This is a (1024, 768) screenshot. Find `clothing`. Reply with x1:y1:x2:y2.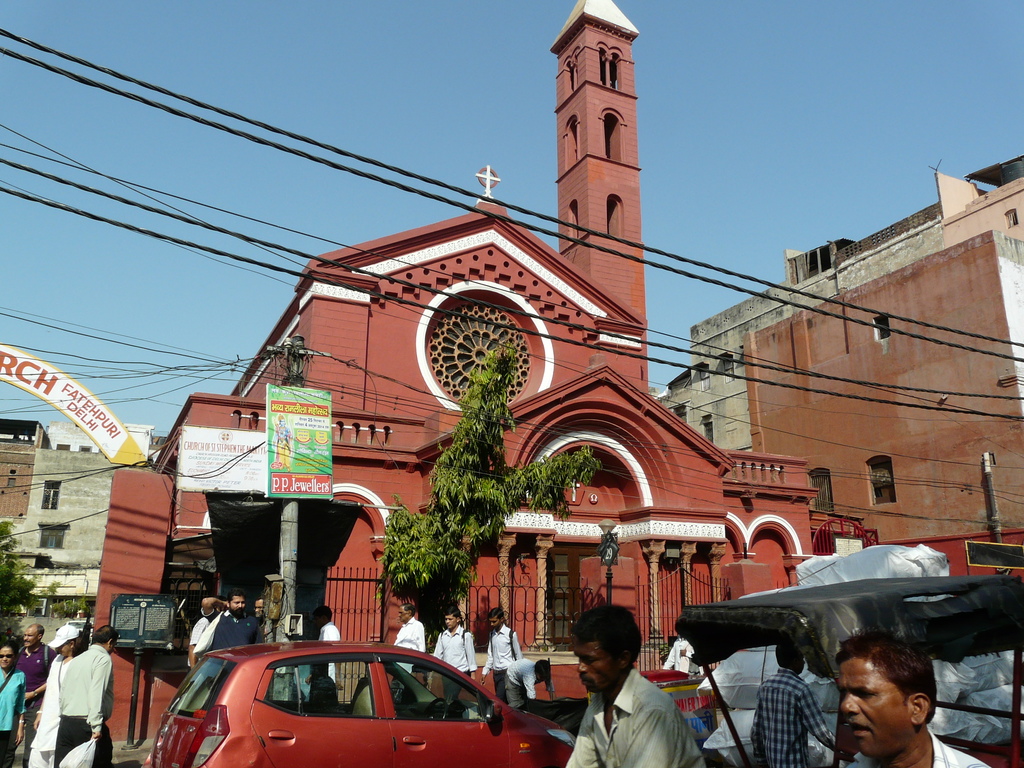
660:638:694:672.
